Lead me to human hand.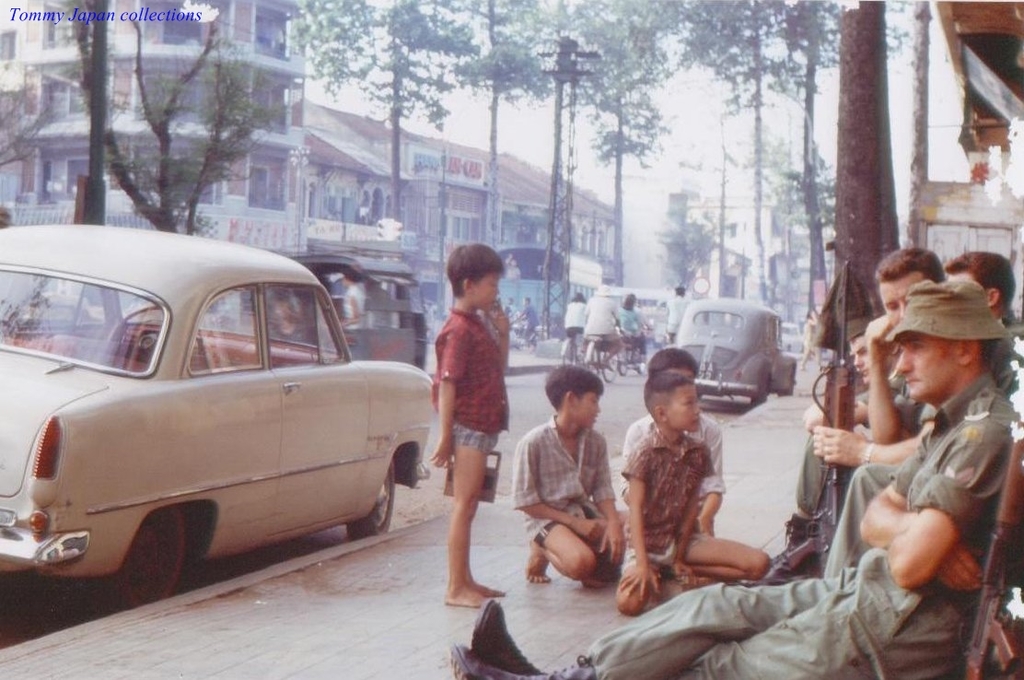
Lead to [left=427, top=437, right=458, bottom=470].
